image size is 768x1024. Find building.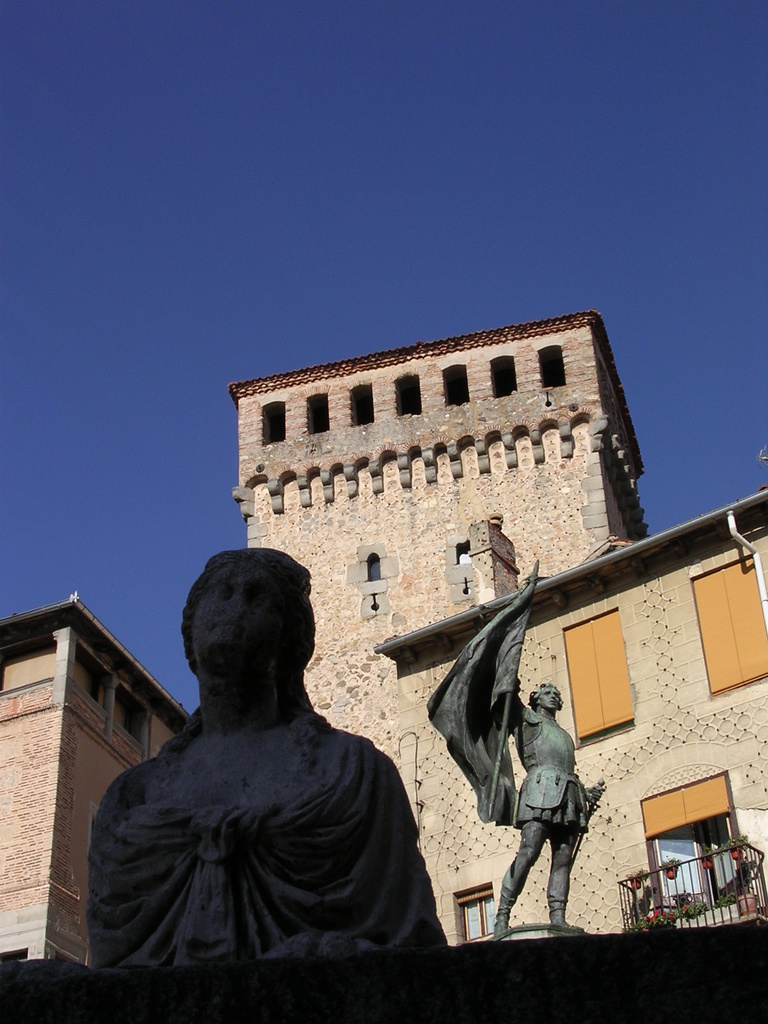
pyautogui.locateOnScreen(0, 592, 189, 959).
